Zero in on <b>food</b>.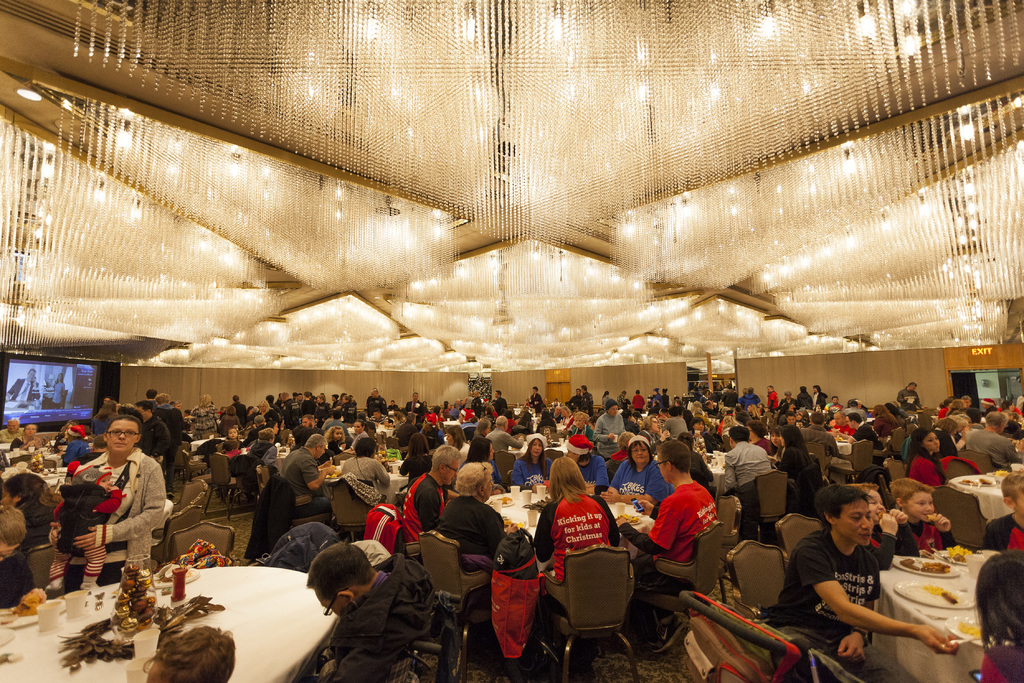
Zeroed in: [993,468,1009,479].
